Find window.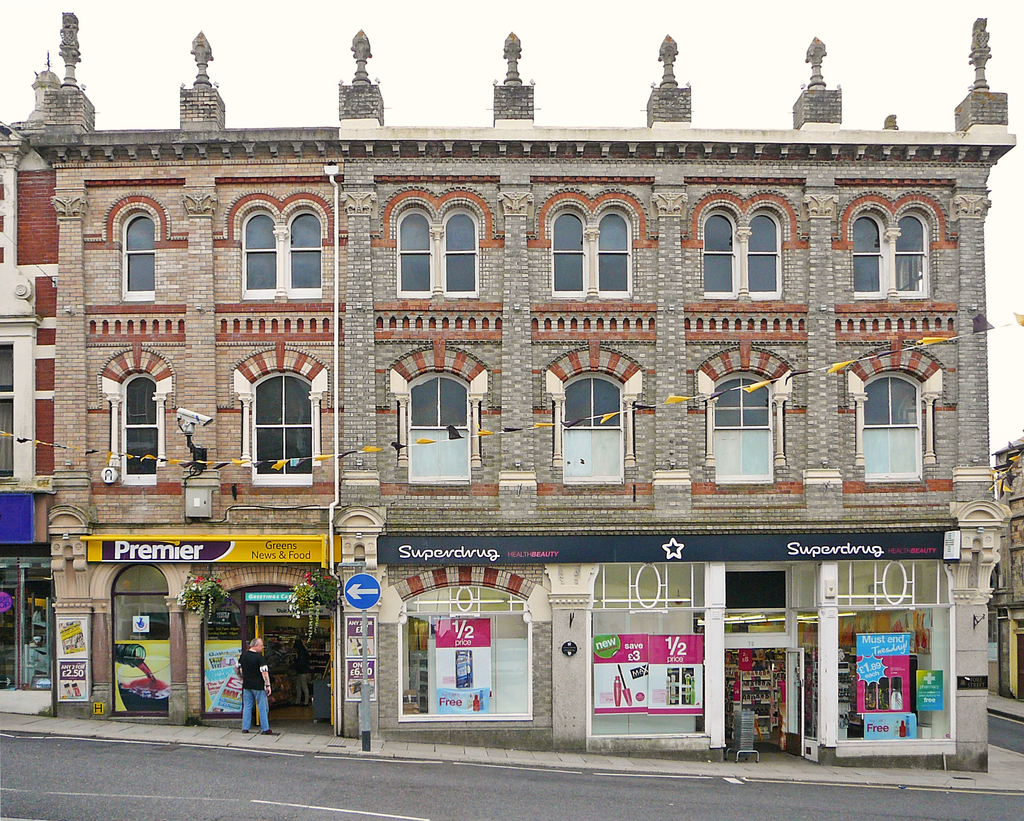
detection(403, 377, 470, 481).
